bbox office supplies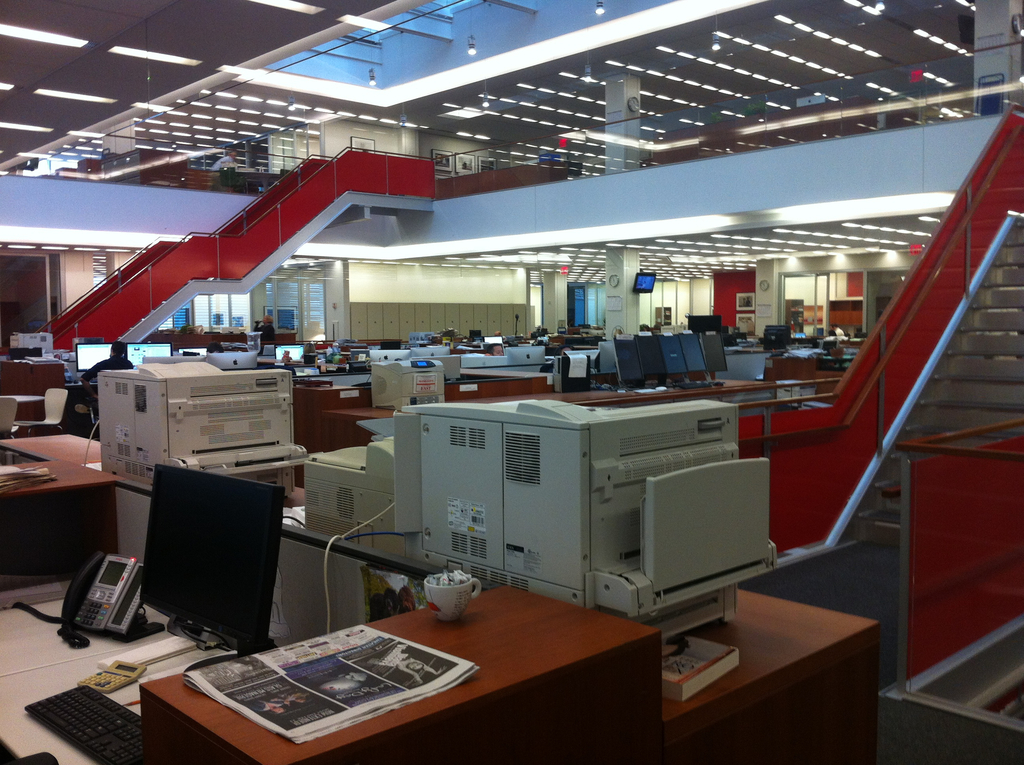
<bbox>634, 271, 653, 294</bbox>
